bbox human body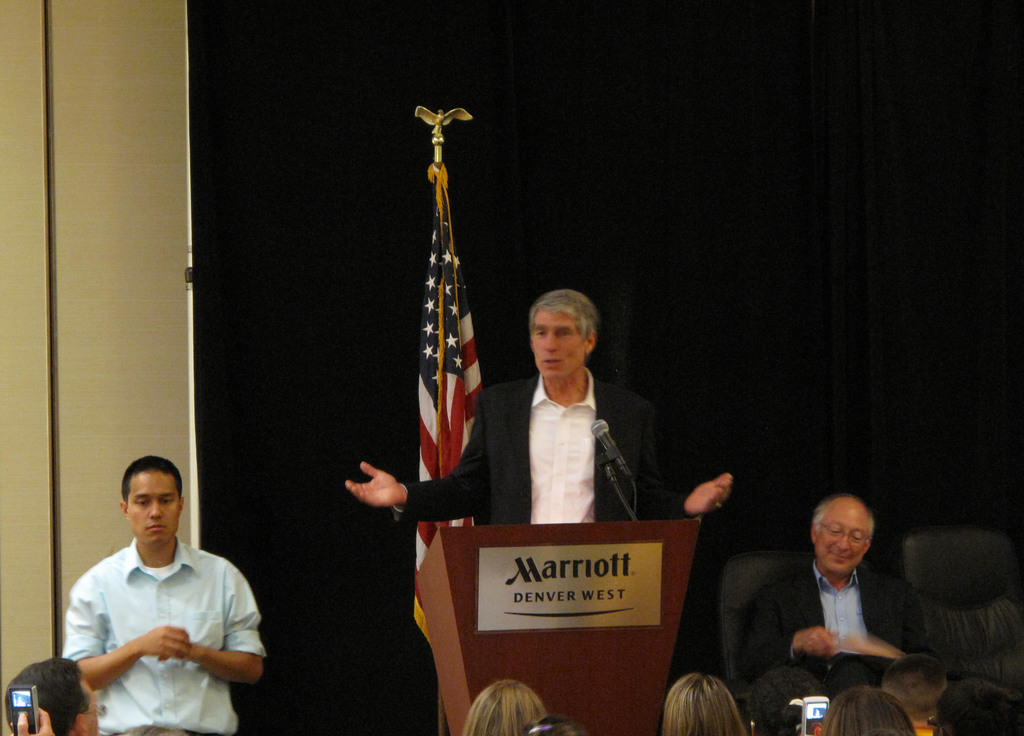
<box>738,555,932,690</box>
